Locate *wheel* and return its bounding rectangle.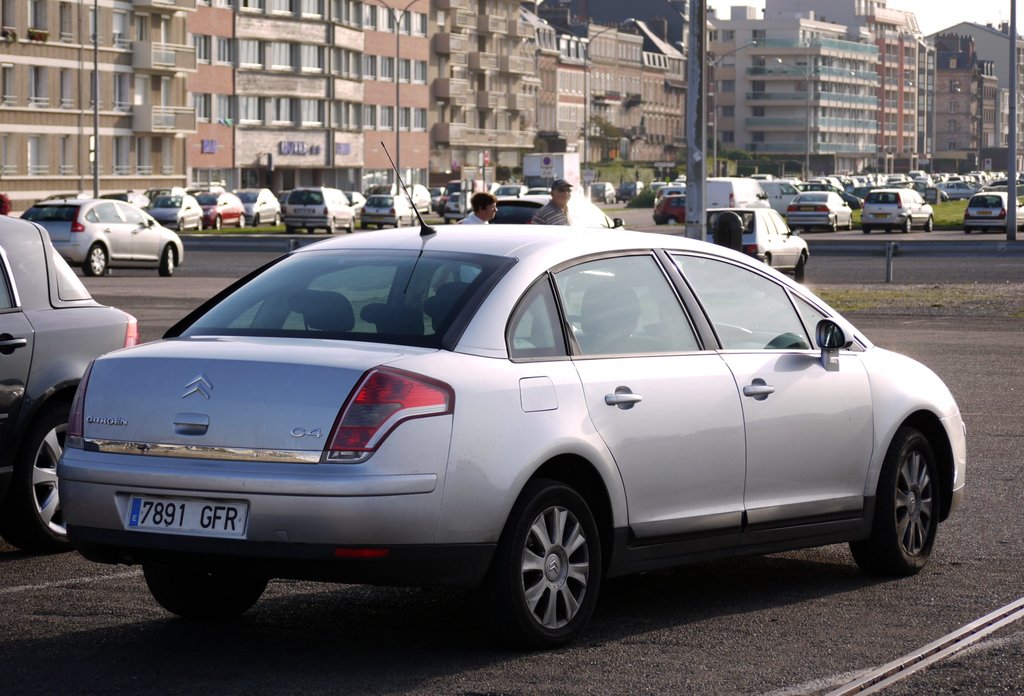
(x1=863, y1=228, x2=872, y2=236).
